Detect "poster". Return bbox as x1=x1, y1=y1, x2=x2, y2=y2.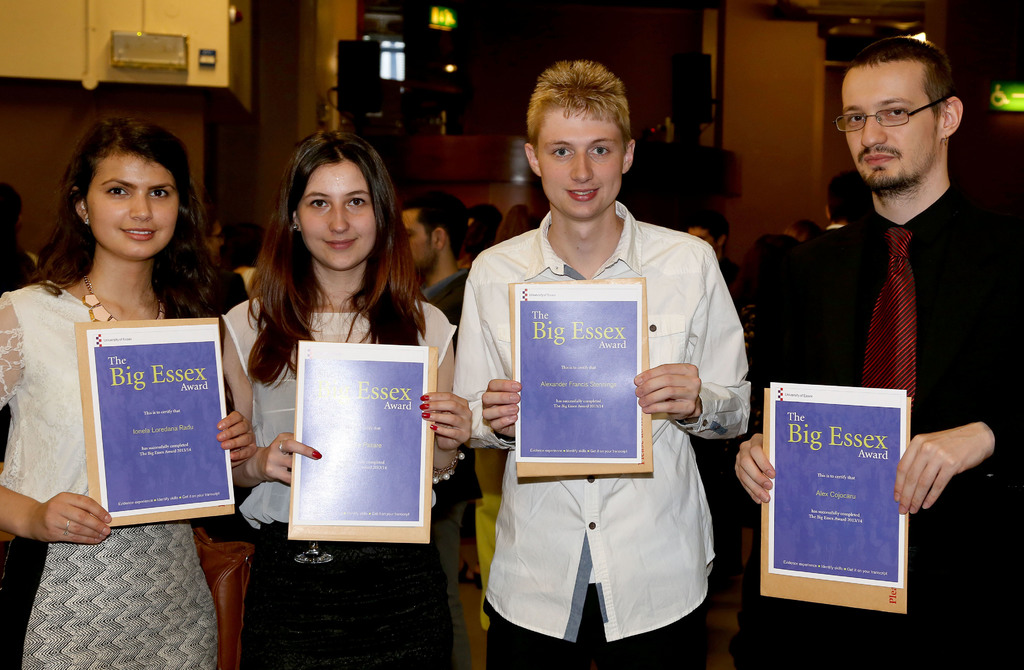
x1=295, y1=340, x2=433, y2=530.
